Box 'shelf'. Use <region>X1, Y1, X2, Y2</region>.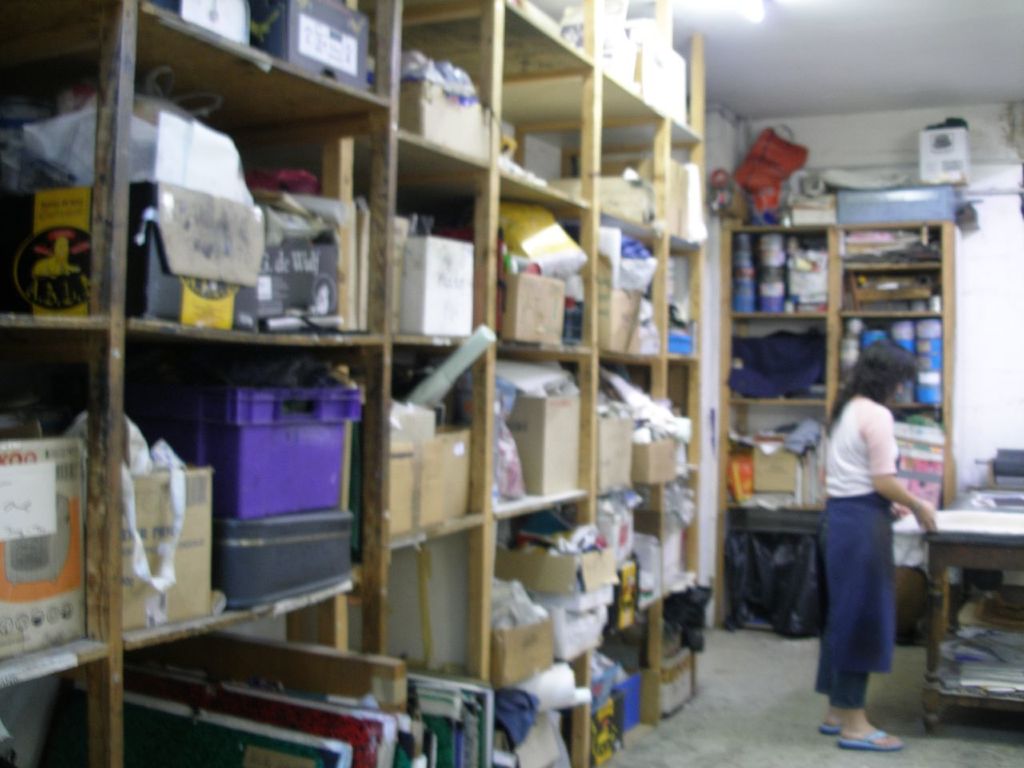
<region>707, 207, 950, 638</region>.
